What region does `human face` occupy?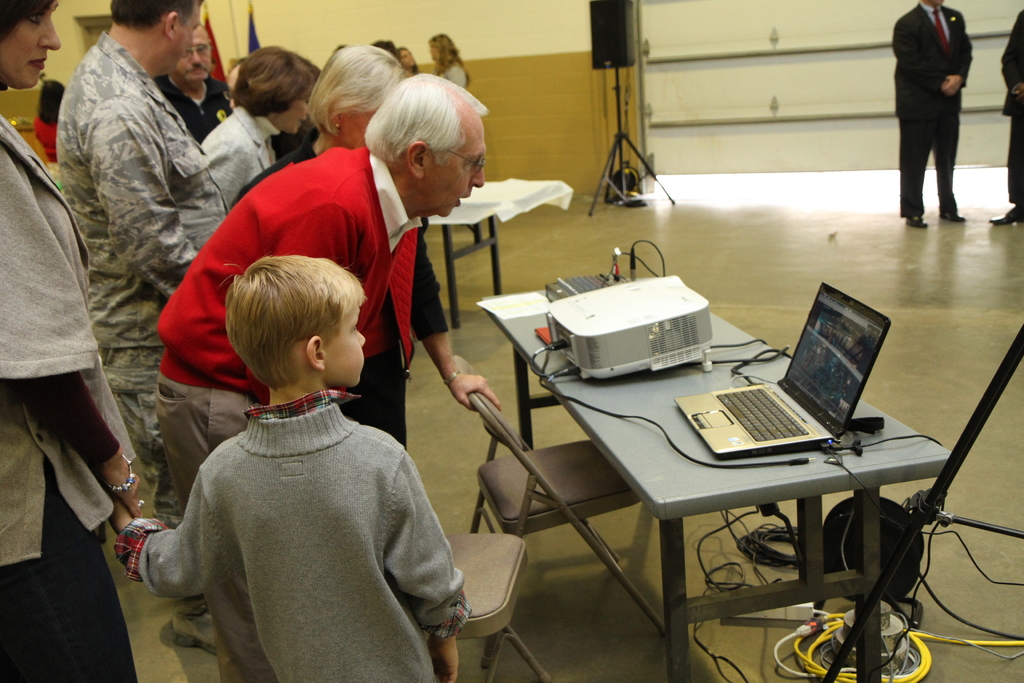
(278, 86, 308, 135).
